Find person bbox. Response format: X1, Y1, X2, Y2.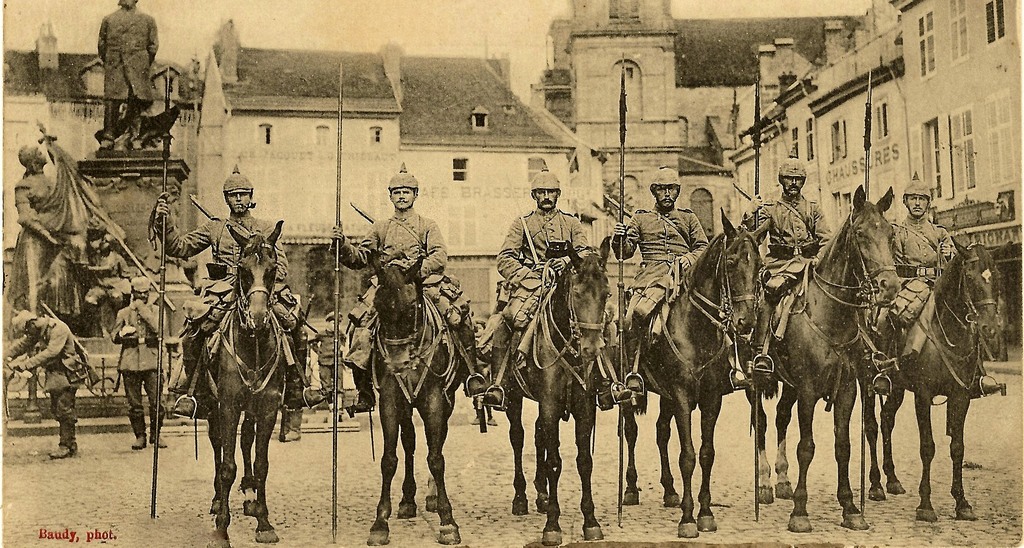
111, 270, 168, 442.
